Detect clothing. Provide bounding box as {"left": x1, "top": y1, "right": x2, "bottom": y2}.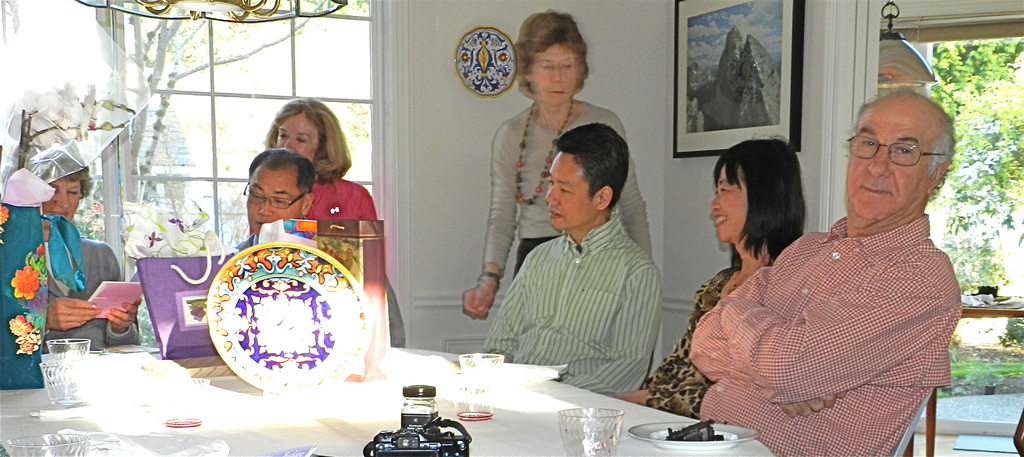
{"left": 476, "top": 88, "right": 655, "bottom": 285}.
